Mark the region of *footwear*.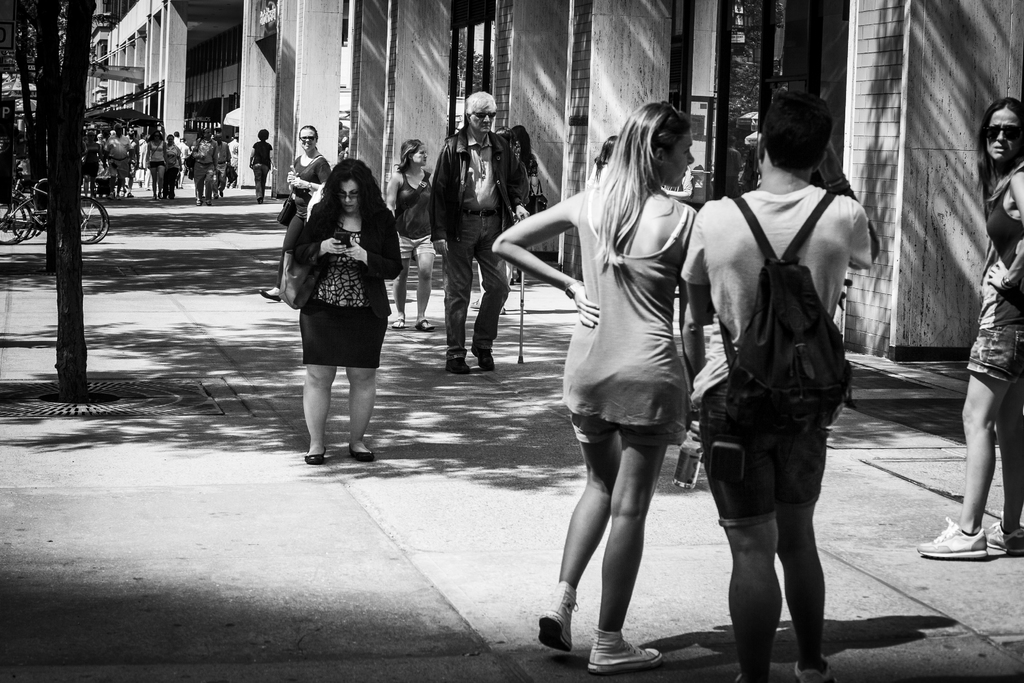
Region: 796,662,835,682.
